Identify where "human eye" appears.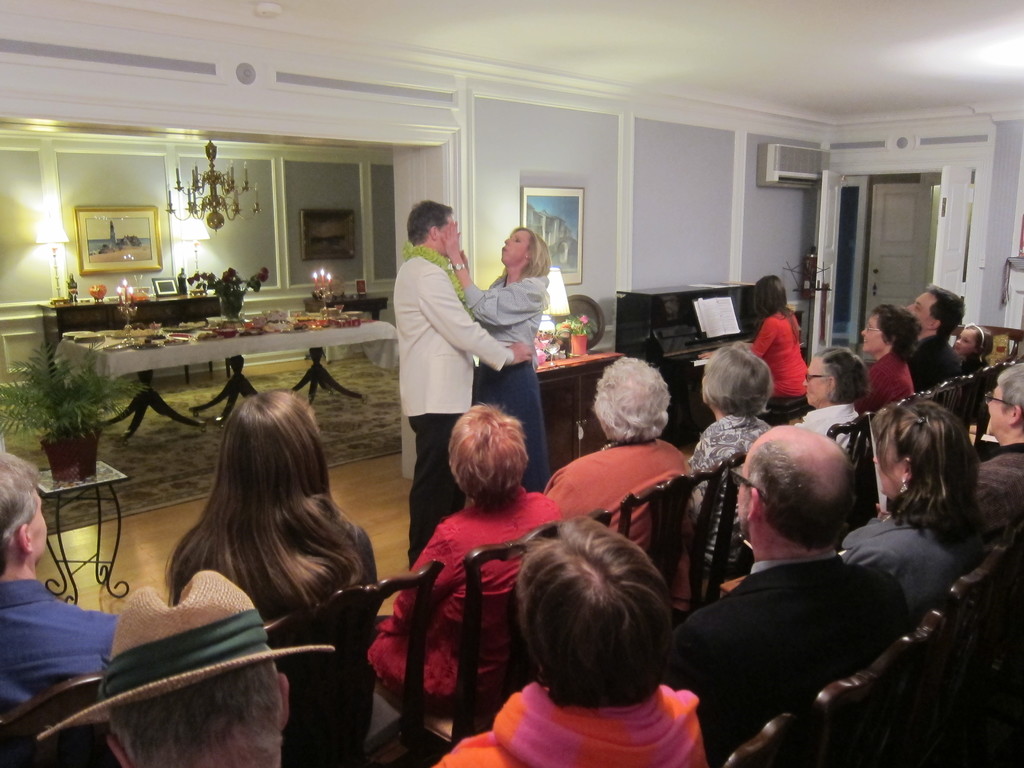
Appears at 964:337:970:344.
